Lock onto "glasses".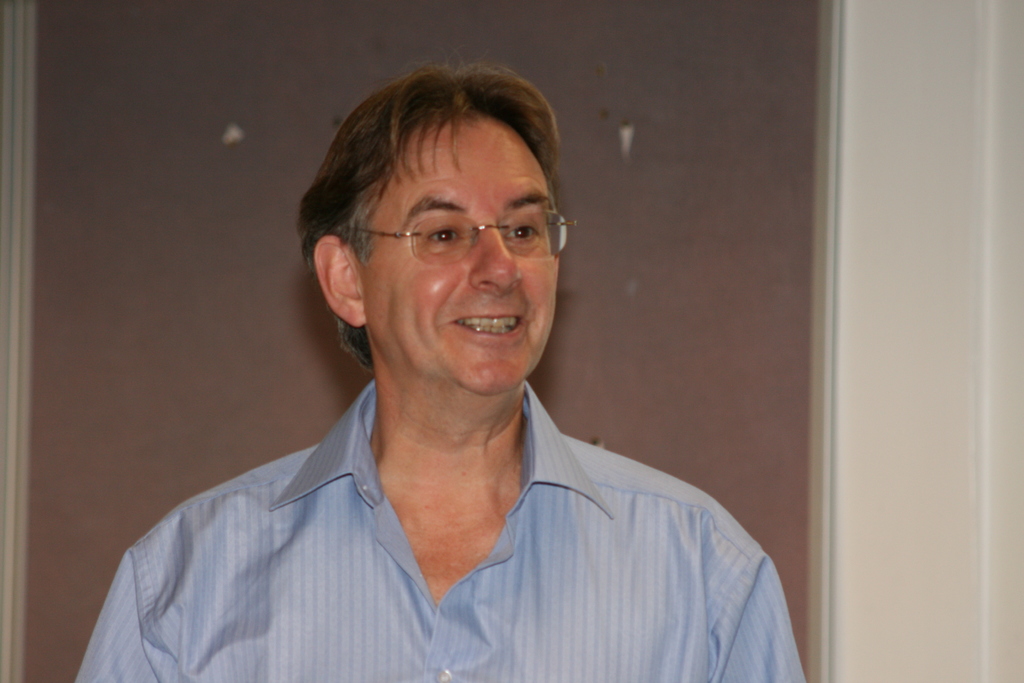
Locked: x1=346, y1=193, x2=565, y2=274.
